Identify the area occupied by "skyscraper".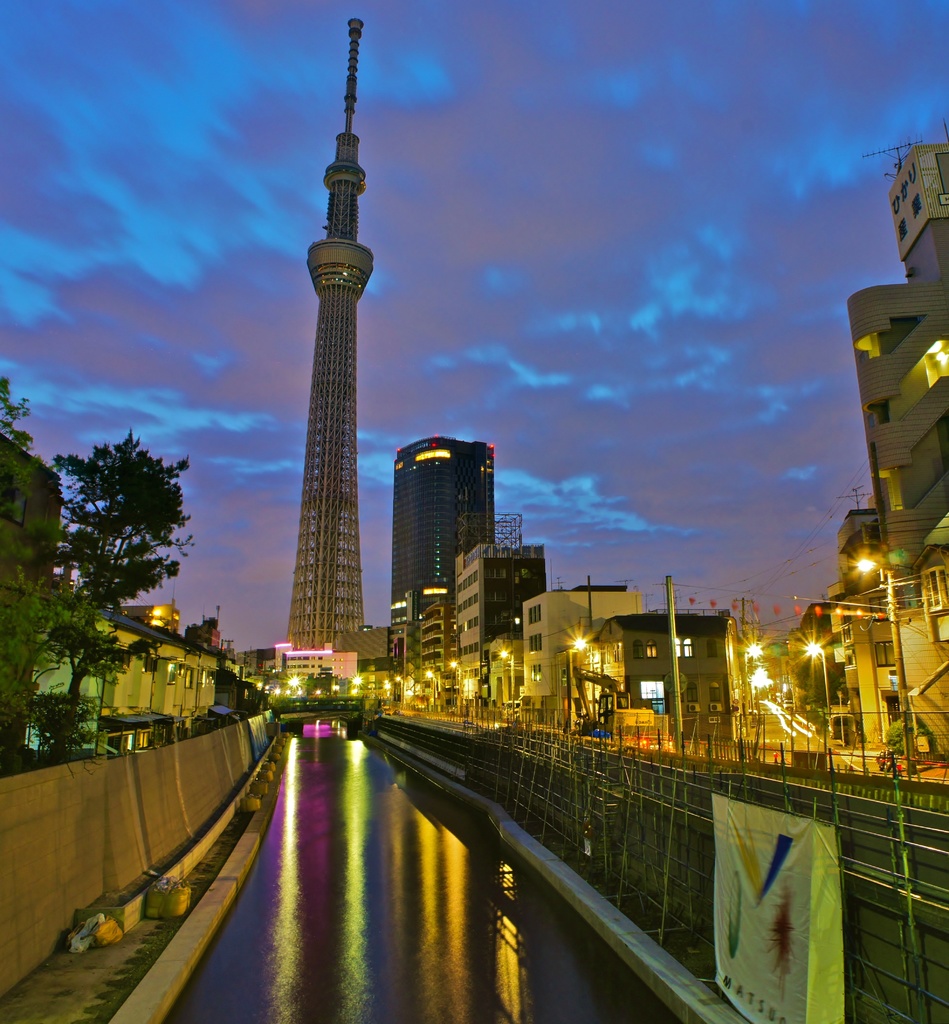
Area: (390, 436, 494, 646).
